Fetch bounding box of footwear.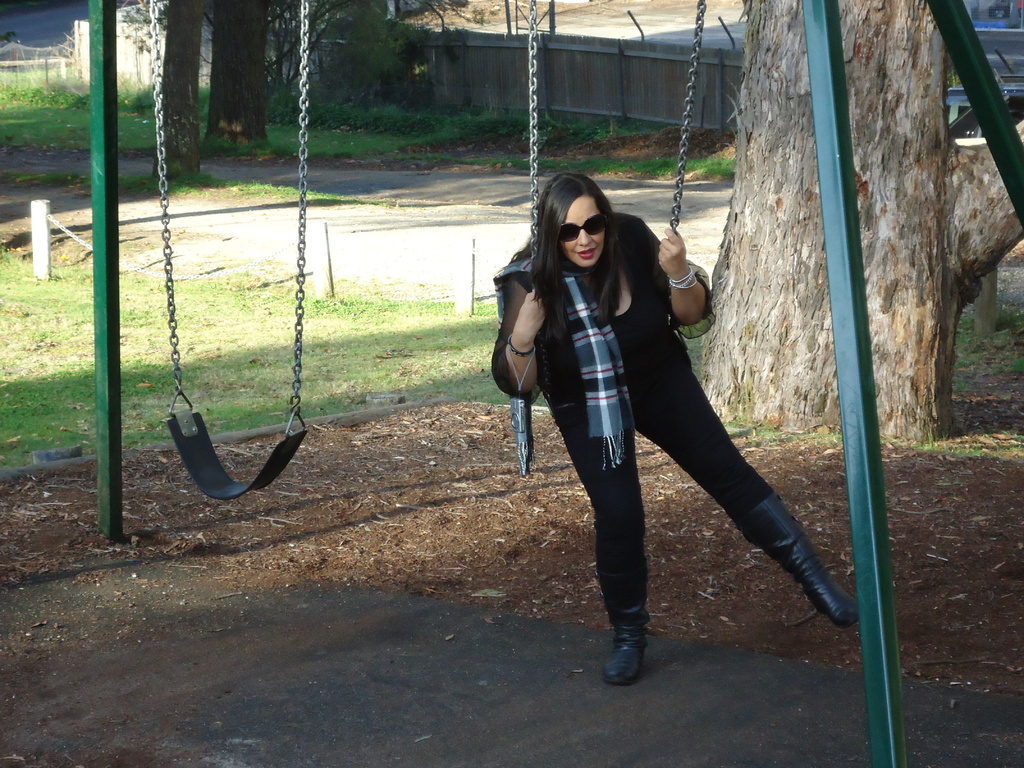
Bbox: rect(733, 490, 858, 628).
